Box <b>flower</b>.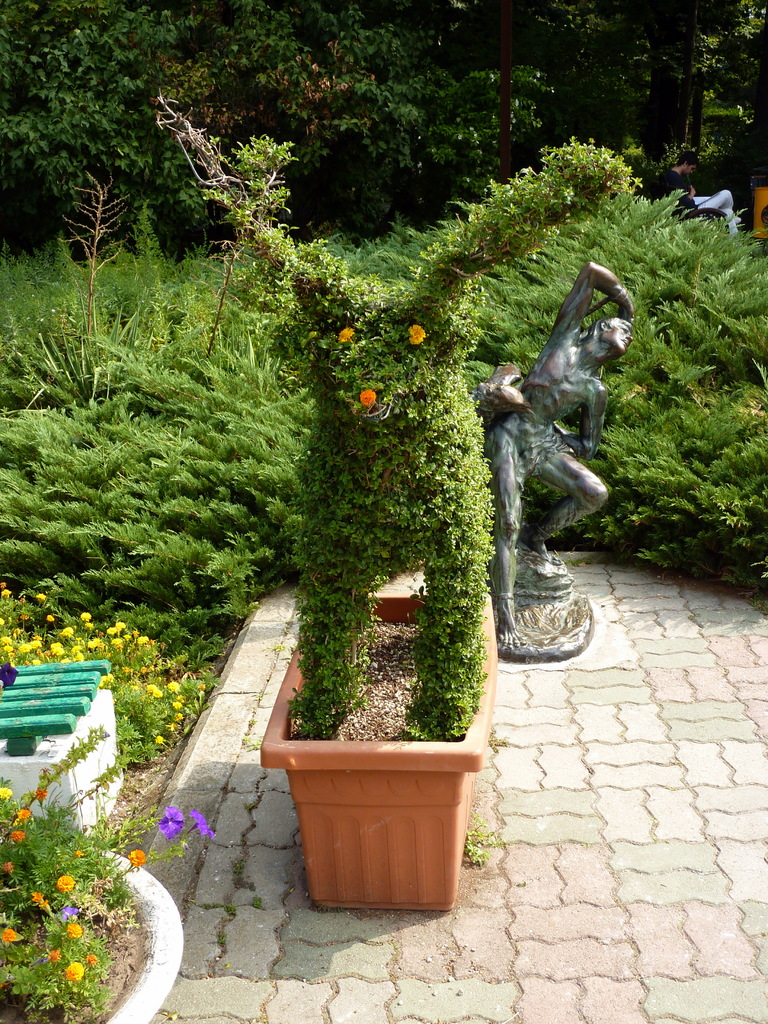
rect(335, 324, 356, 344).
